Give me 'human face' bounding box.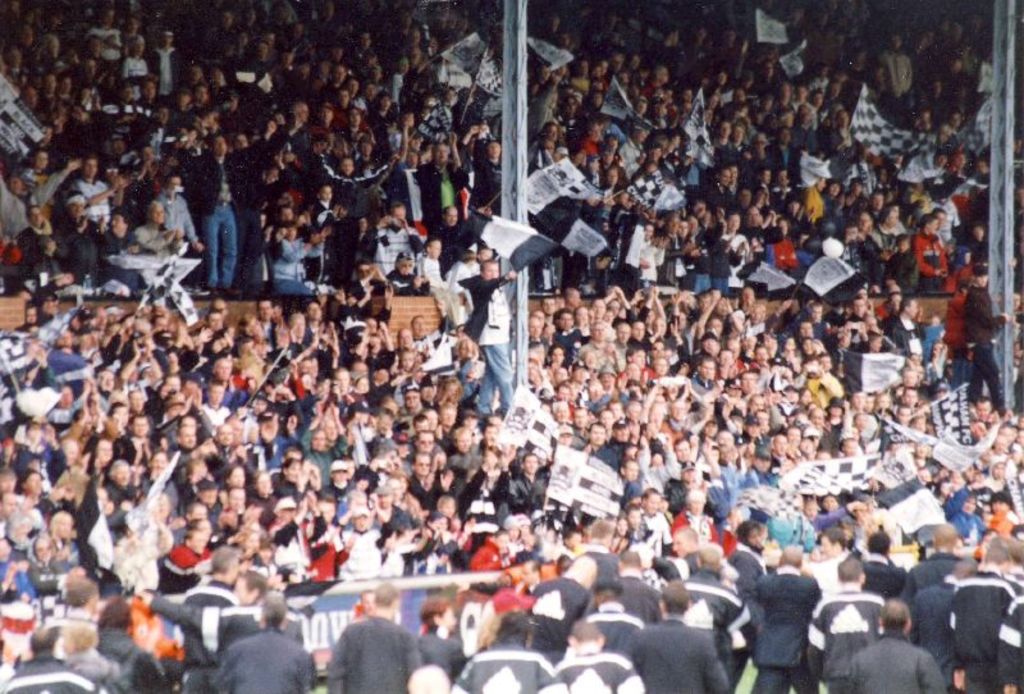
<box>396,251,410,274</box>.
